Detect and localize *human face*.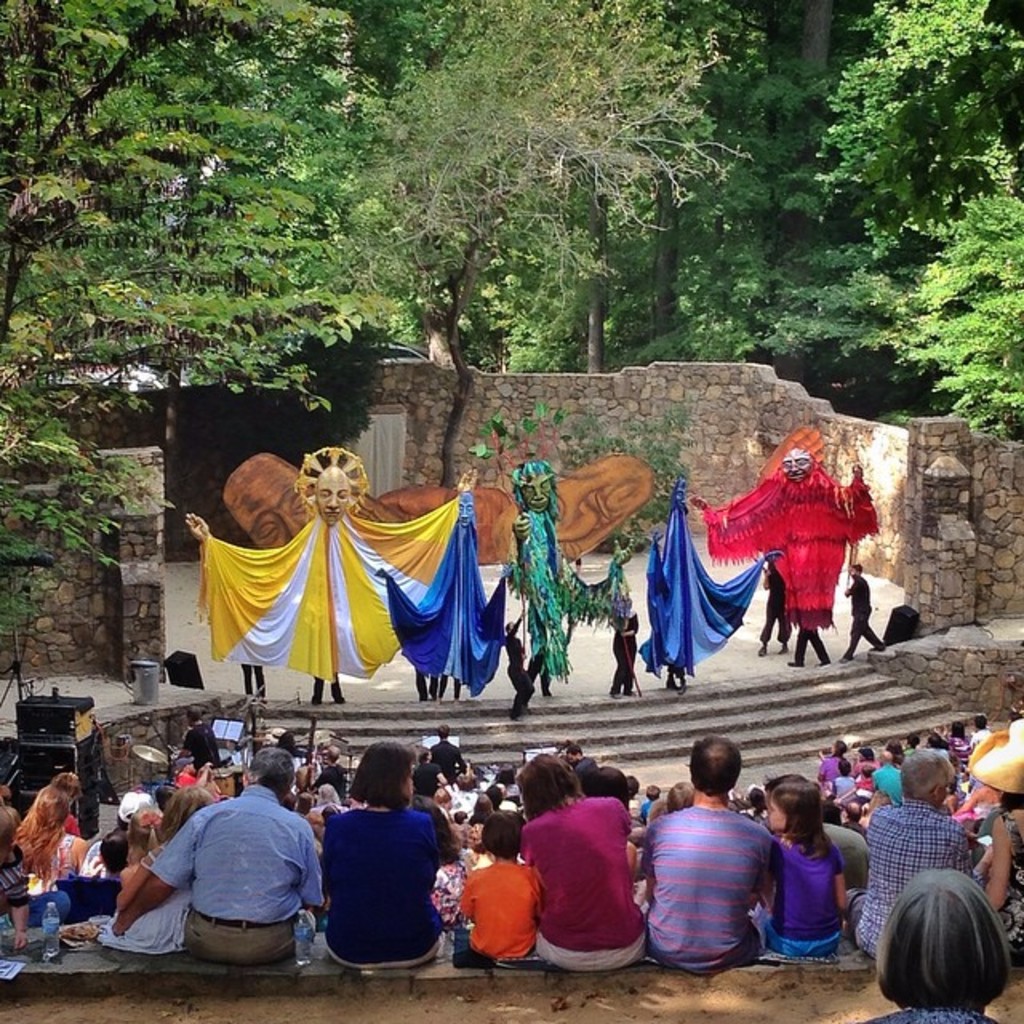
Localized at (left=454, top=494, right=466, bottom=523).
